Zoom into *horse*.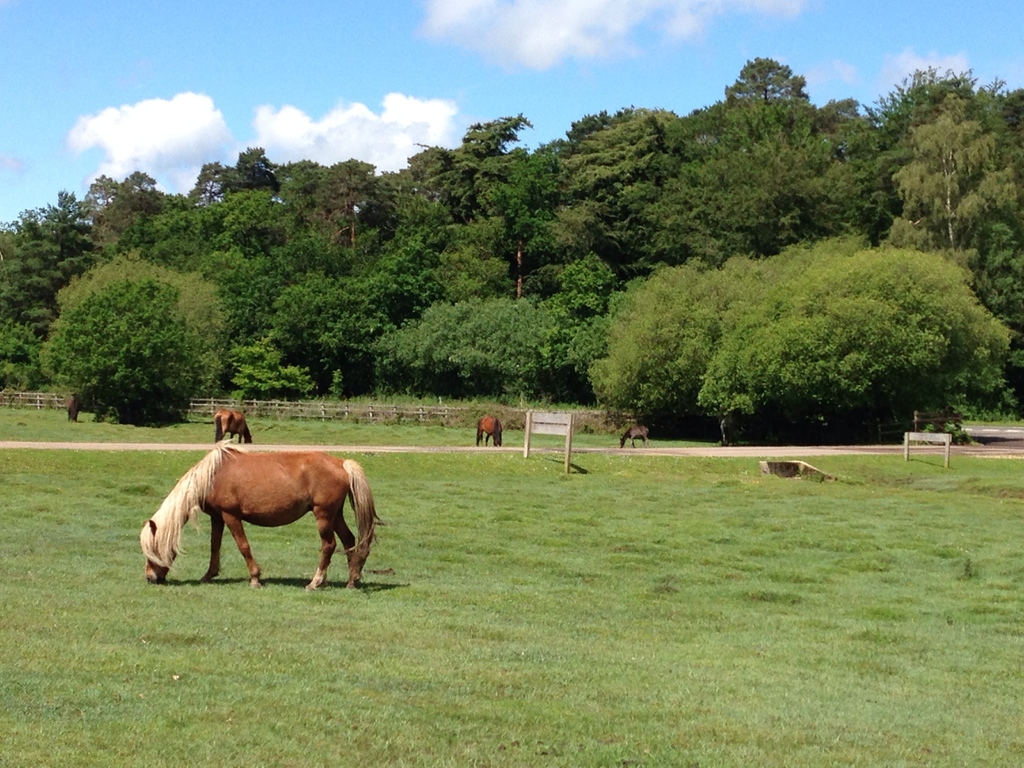
Zoom target: 620,422,652,447.
